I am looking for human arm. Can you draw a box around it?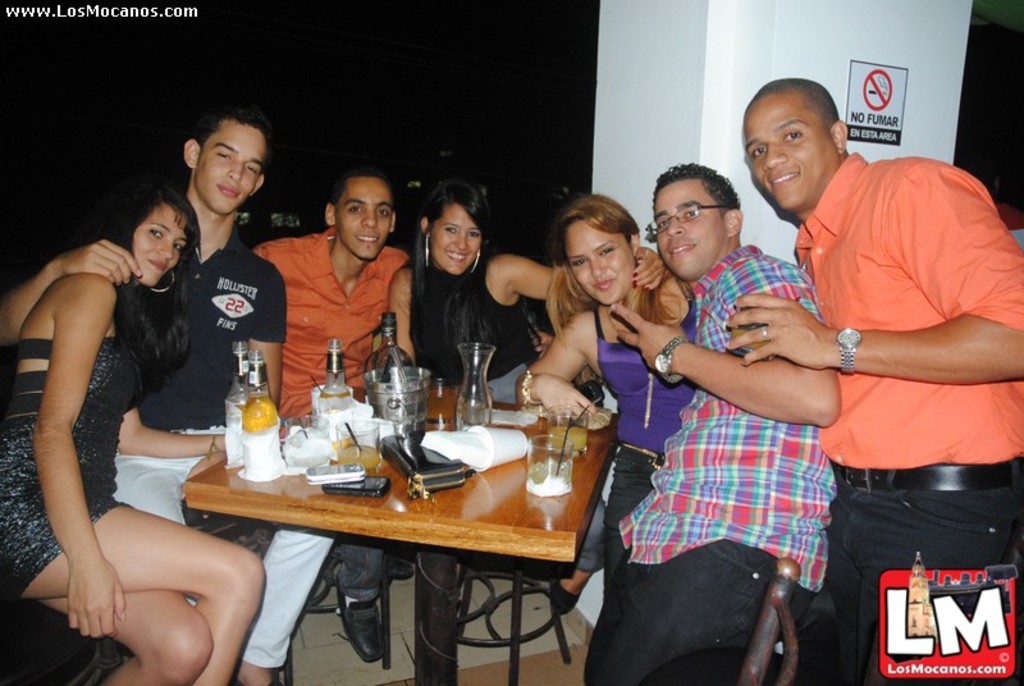
Sure, the bounding box is 253/269/293/425.
